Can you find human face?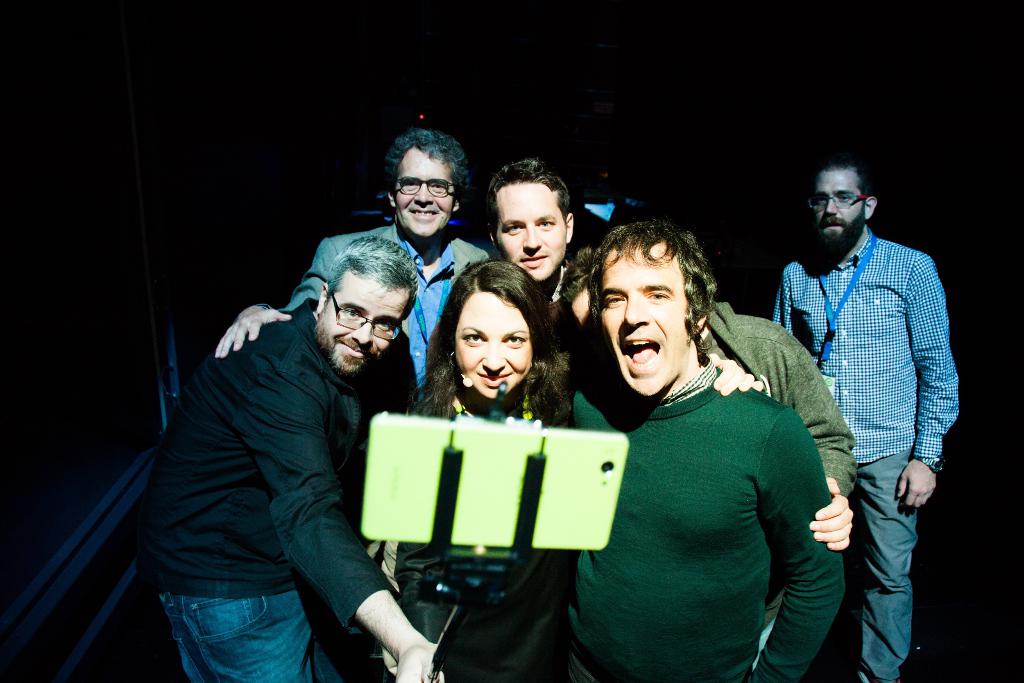
Yes, bounding box: bbox=[399, 149, 452, 238].
